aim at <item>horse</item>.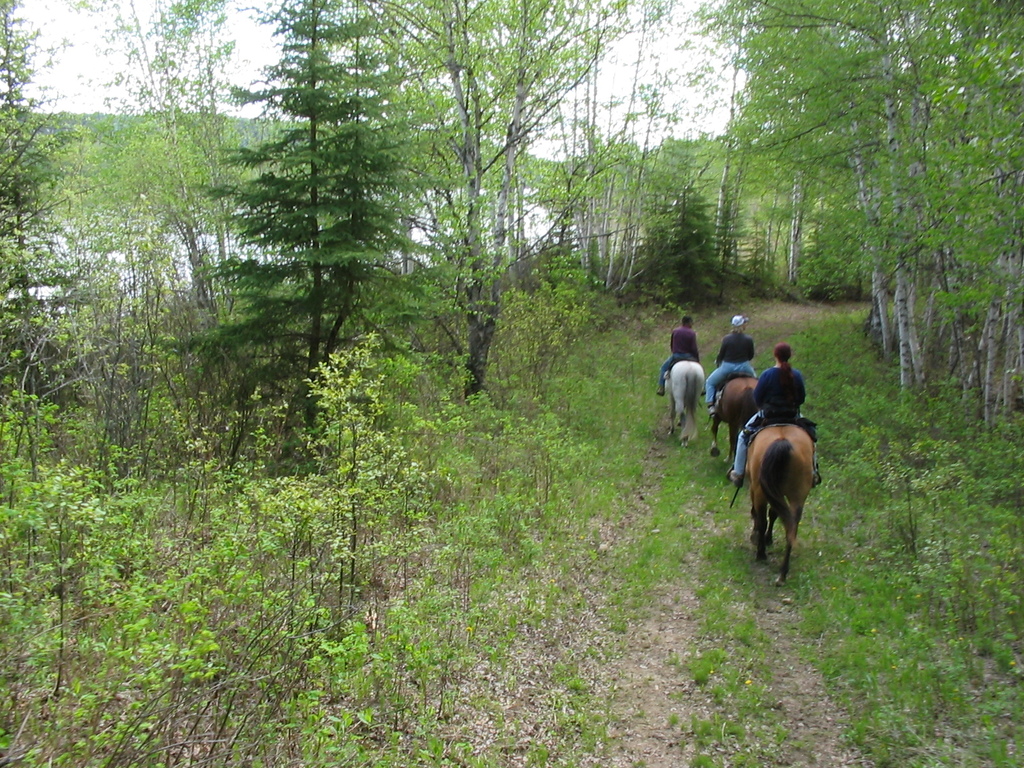
Aimed at <region>710, 376, 763, 464</region>.
